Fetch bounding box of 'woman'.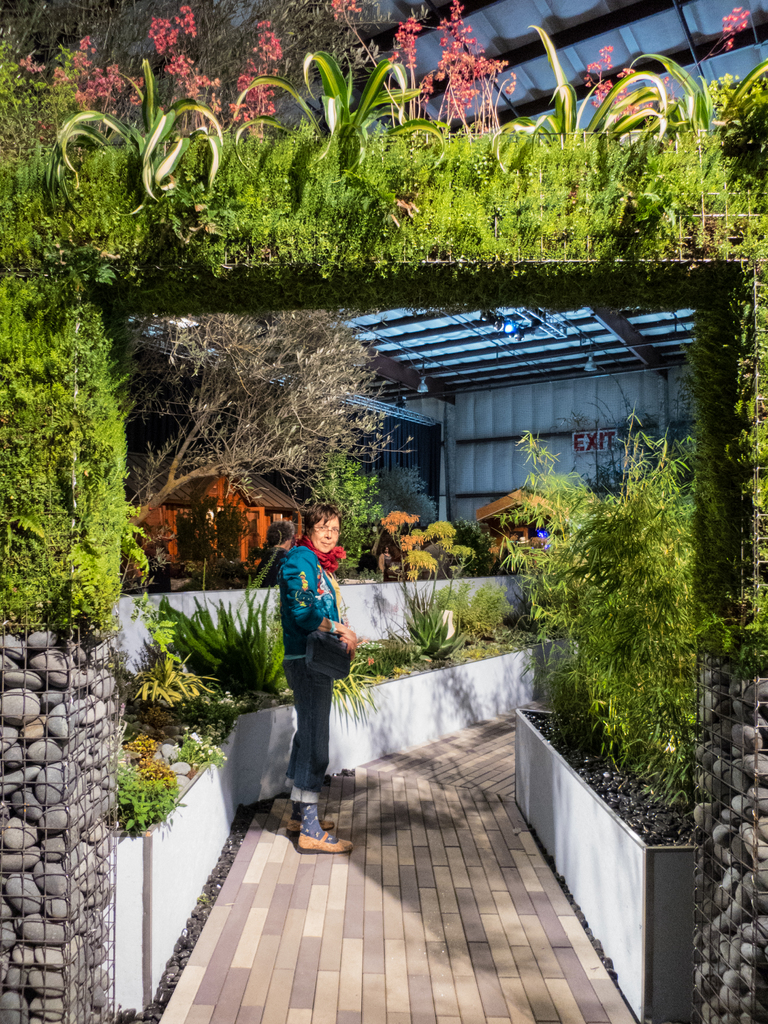
Bbox: BBox(259, 508, 364, 818).
